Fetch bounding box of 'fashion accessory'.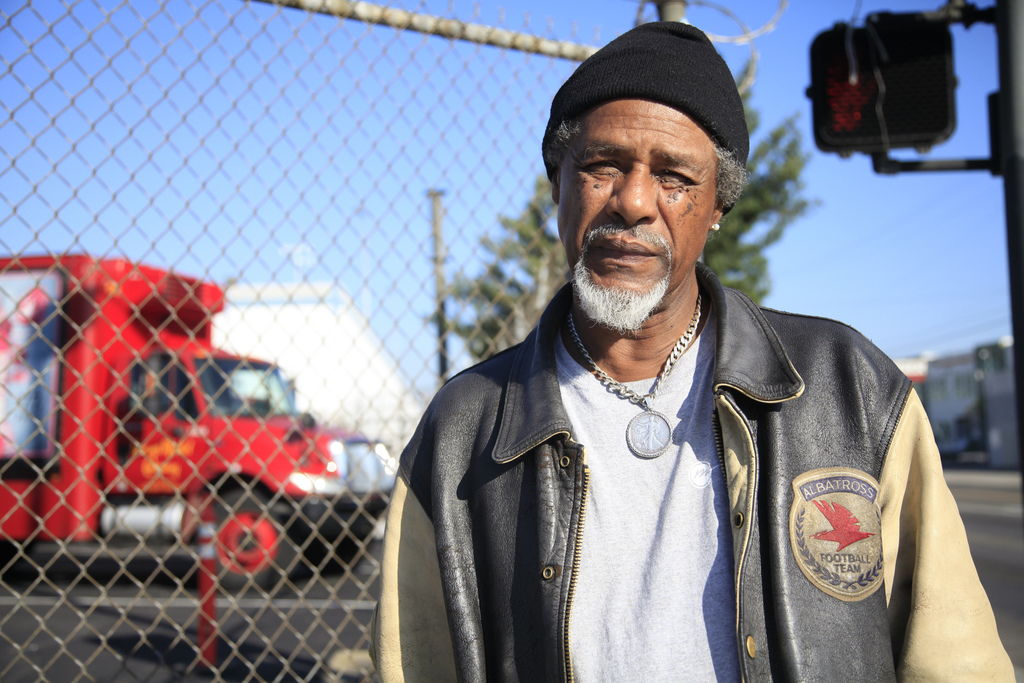
Bbox: bbox(710, 220, 724, 235).
